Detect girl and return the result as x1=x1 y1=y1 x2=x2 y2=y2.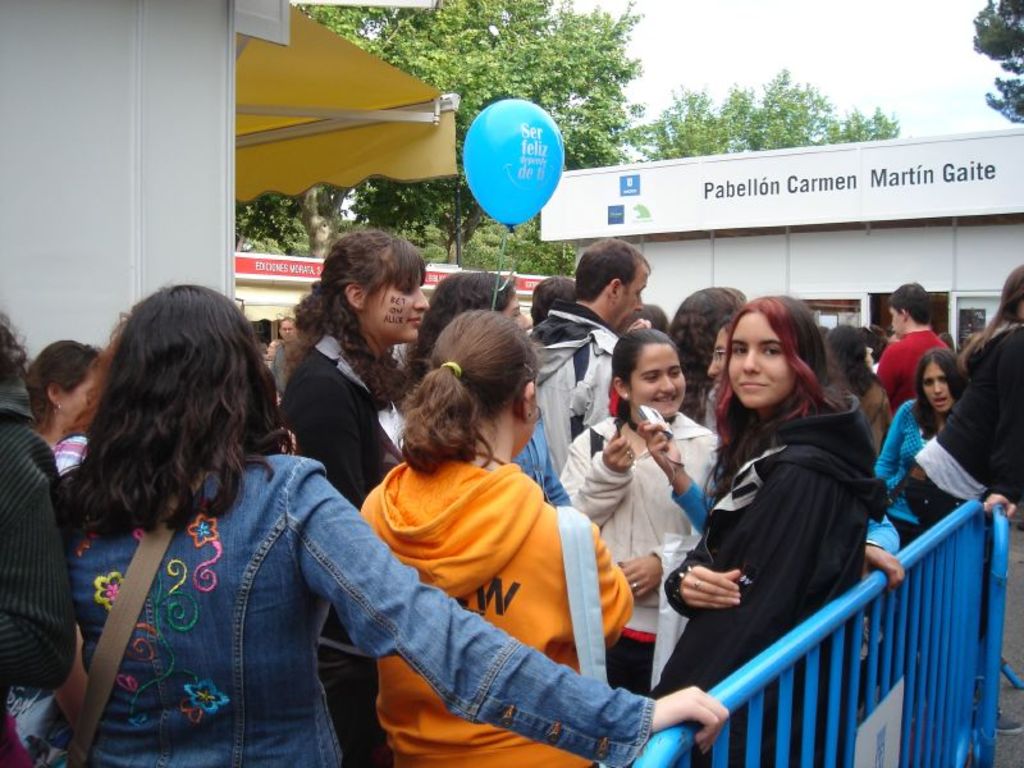
x1=888 y1=259 x2=1023 y2=644.
